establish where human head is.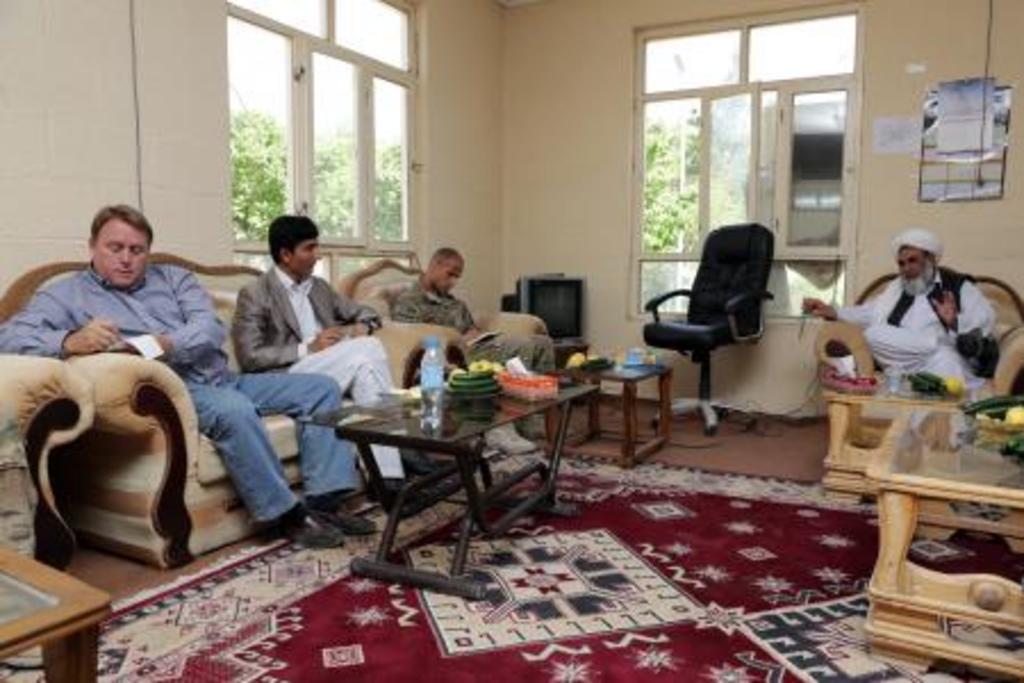
Established at x1=892, y1=228, x2=938, y2=294.
